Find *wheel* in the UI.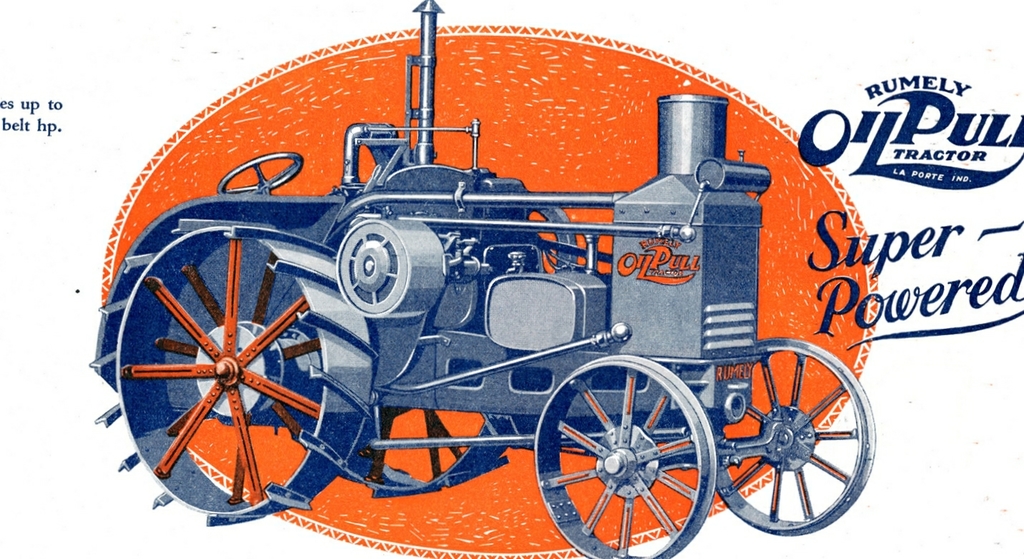
UI element at locate(218, 152, 304, 193).
